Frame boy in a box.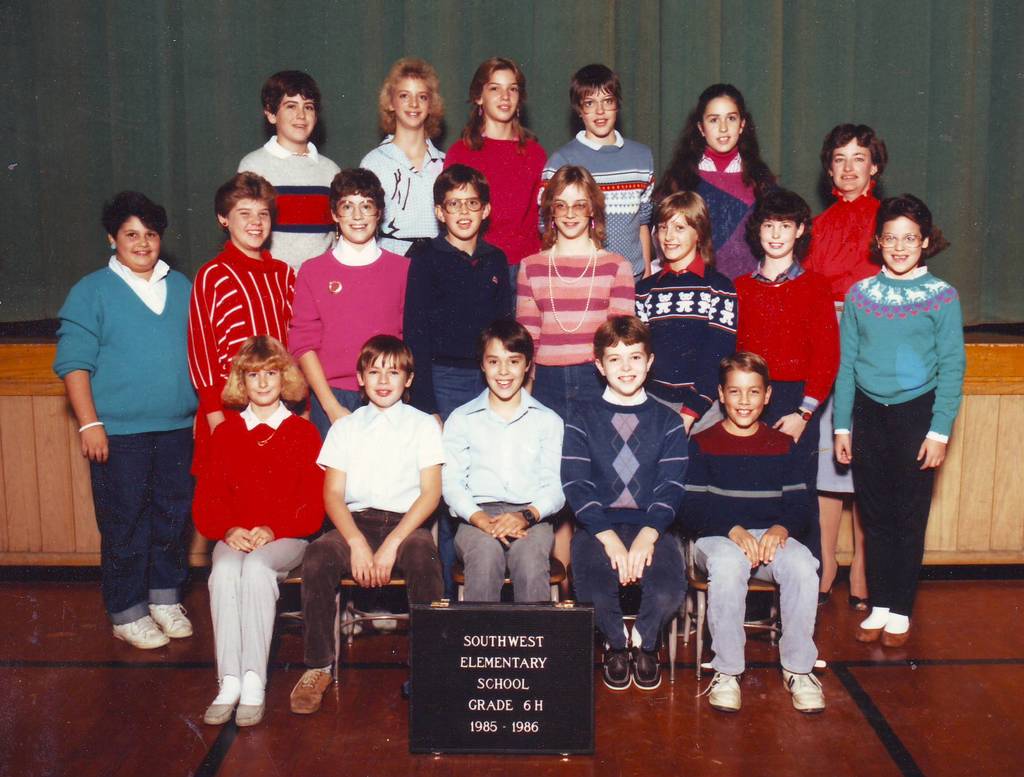
detection(403, 164, 512, 600).
